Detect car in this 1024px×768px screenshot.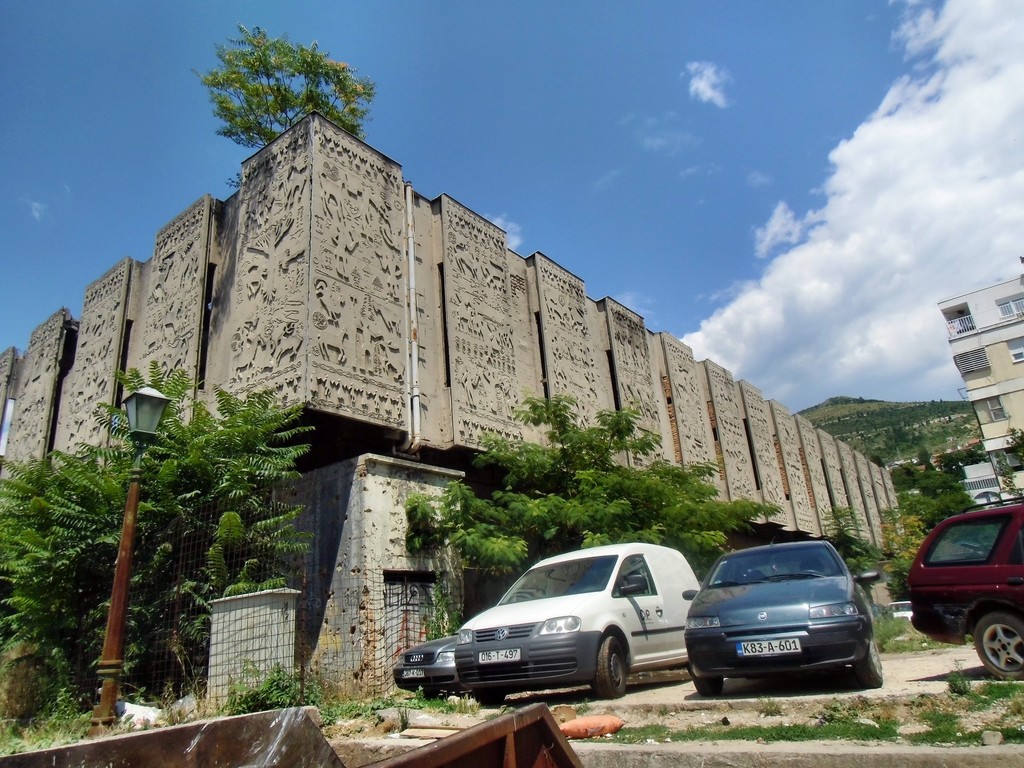
Detection: detection(678, 541, 879, 696).
